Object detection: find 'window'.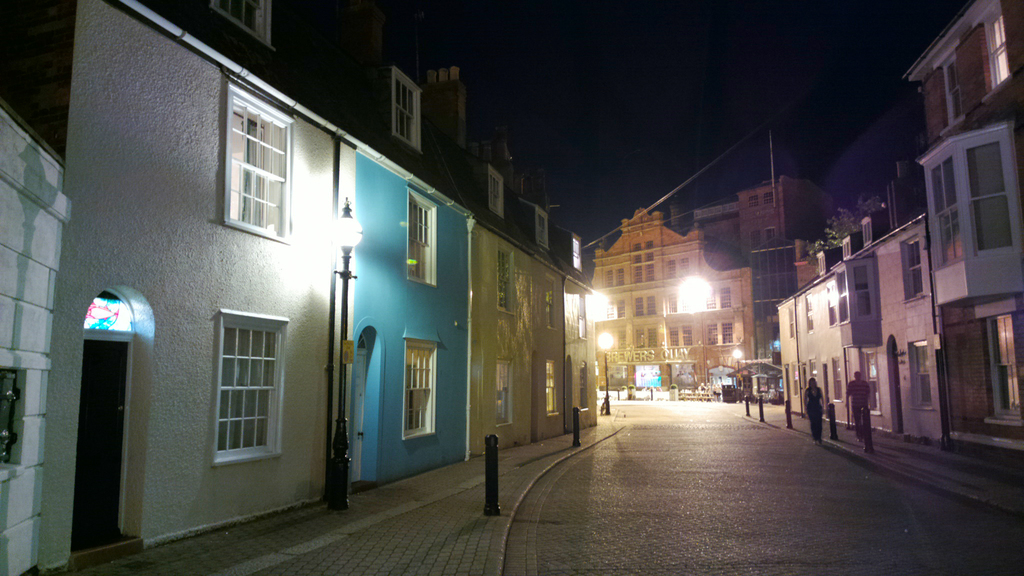
pyautogui.locateOnScreen(865, 348, 877, 412).
